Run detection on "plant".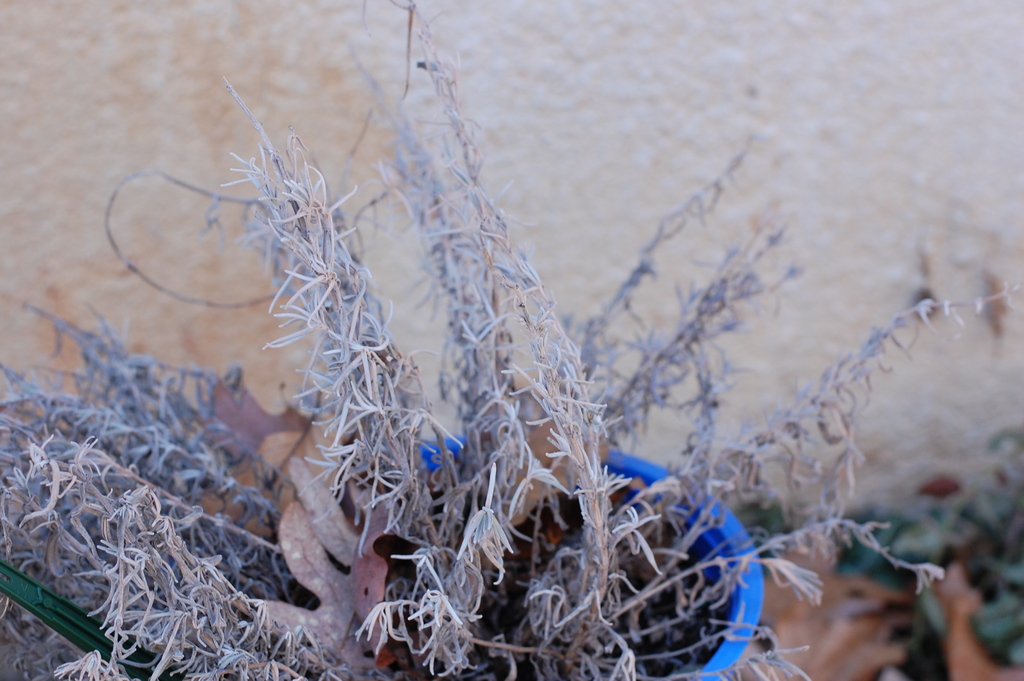
Result: {"x1": 932, "y1": 424, "x2": 1023, "y2": 669}.
